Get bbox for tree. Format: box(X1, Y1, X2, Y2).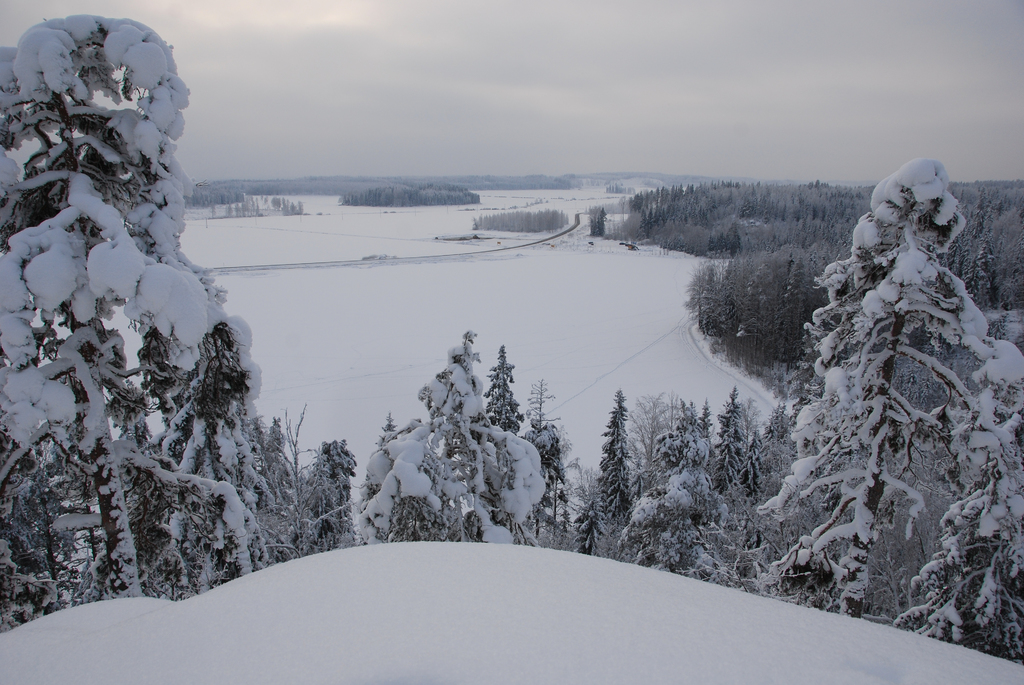
box(738, 150, 1023, 663).
